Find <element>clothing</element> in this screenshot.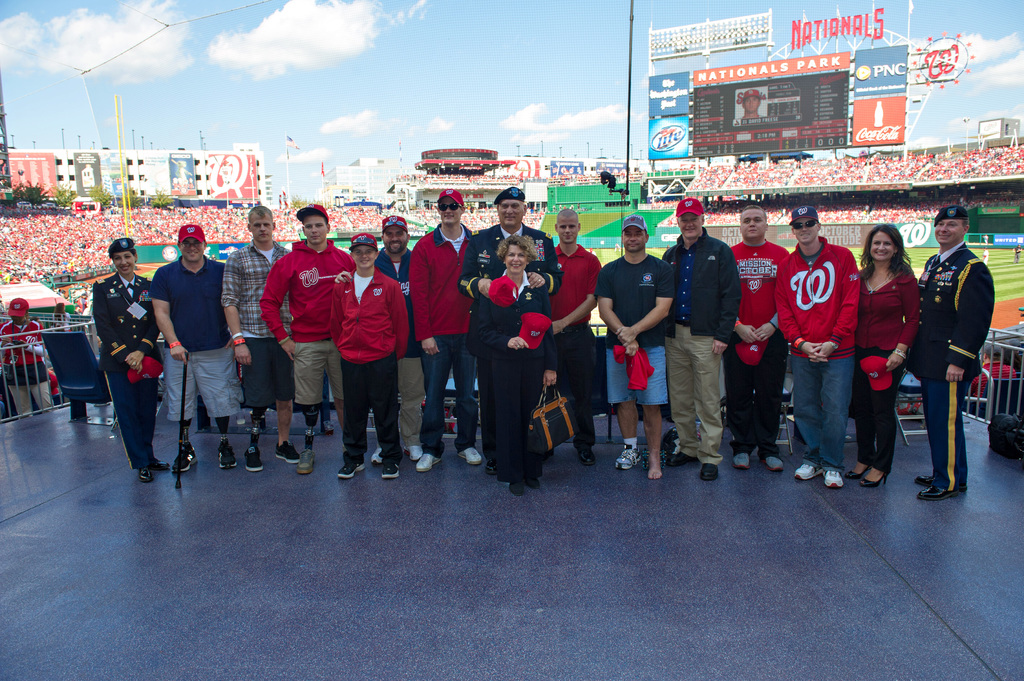
The bounding box for <element>clothing</element> is BBox(89, 266, 159, 472).
